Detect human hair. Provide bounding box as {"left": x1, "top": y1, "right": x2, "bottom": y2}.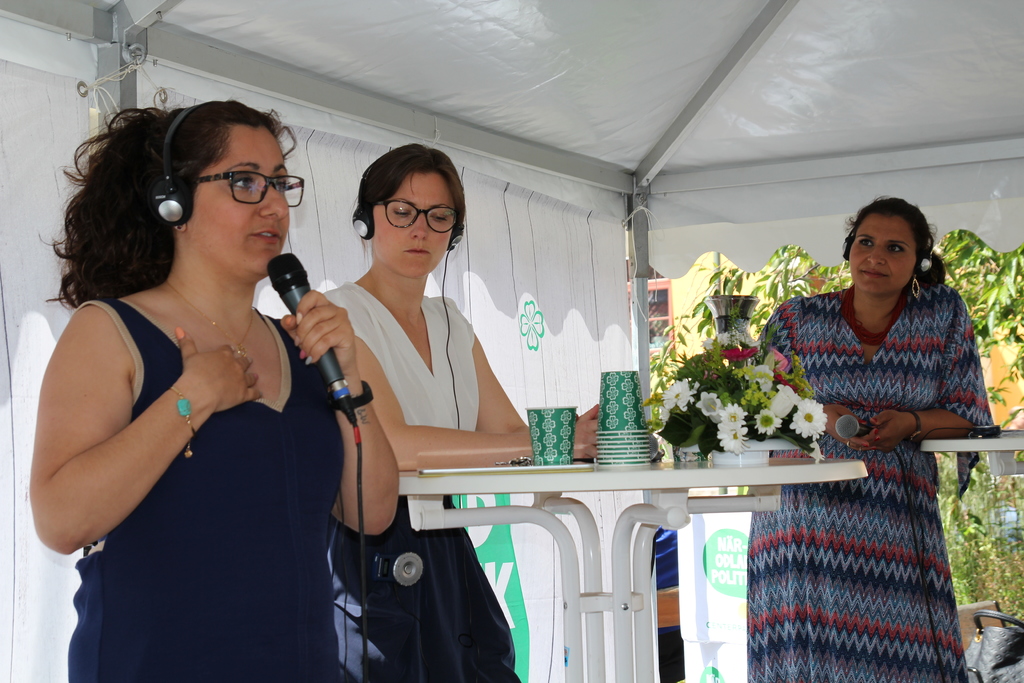
{"left": 349, "top": 141, "right": 467, "bottom": 263}.
